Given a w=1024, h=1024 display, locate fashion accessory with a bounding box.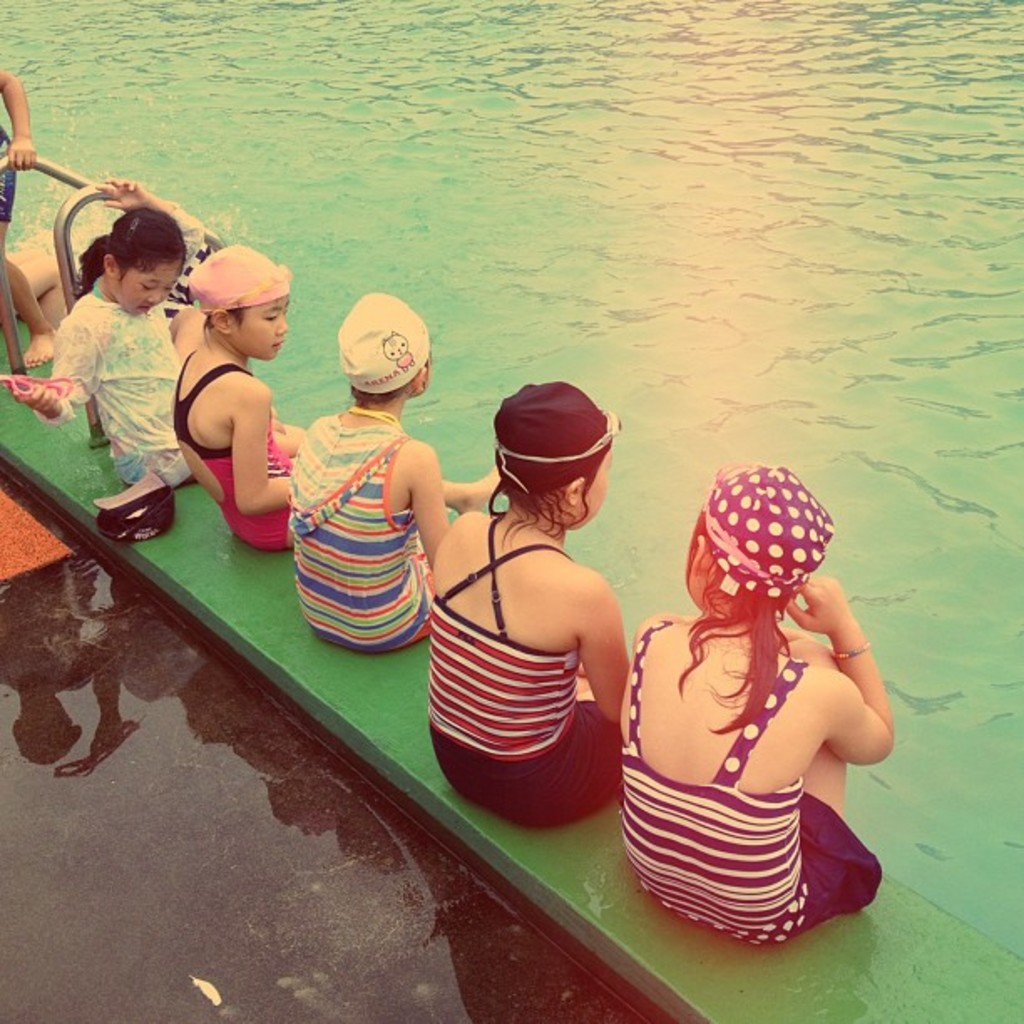
Located: 494,381,614,494.
